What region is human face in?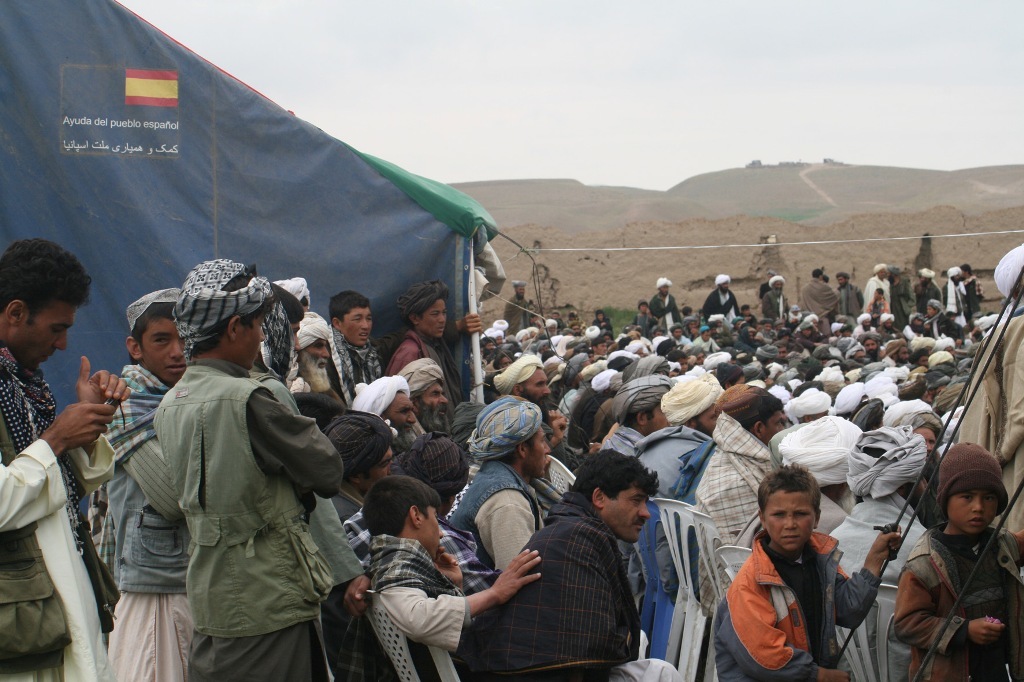
694:351:706:367.
